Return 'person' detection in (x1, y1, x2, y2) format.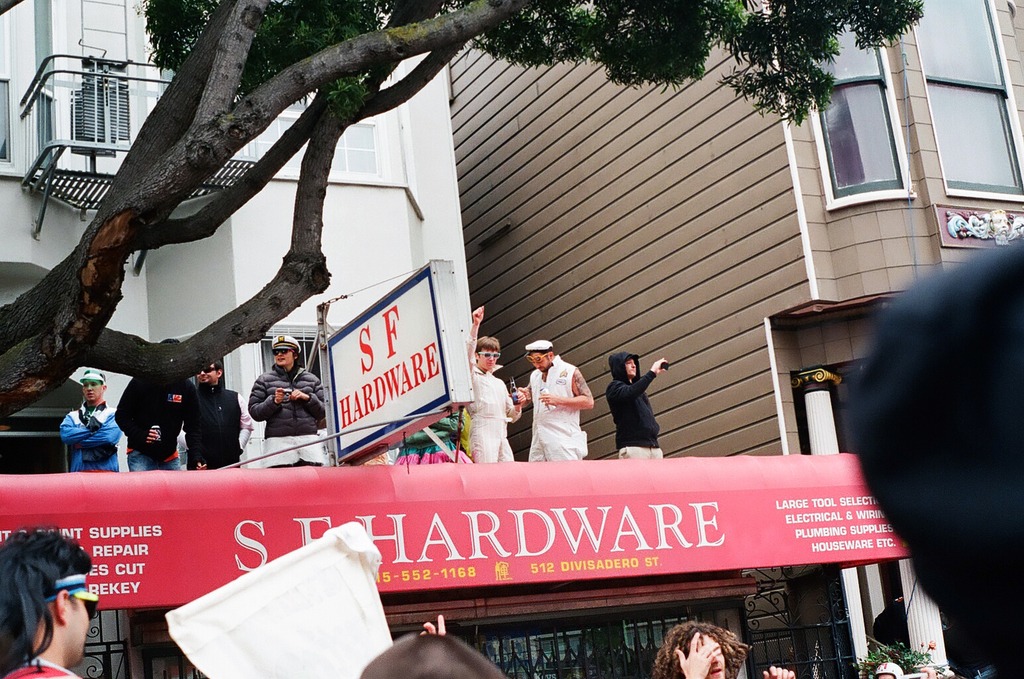
(603, 349, 665, 459).
